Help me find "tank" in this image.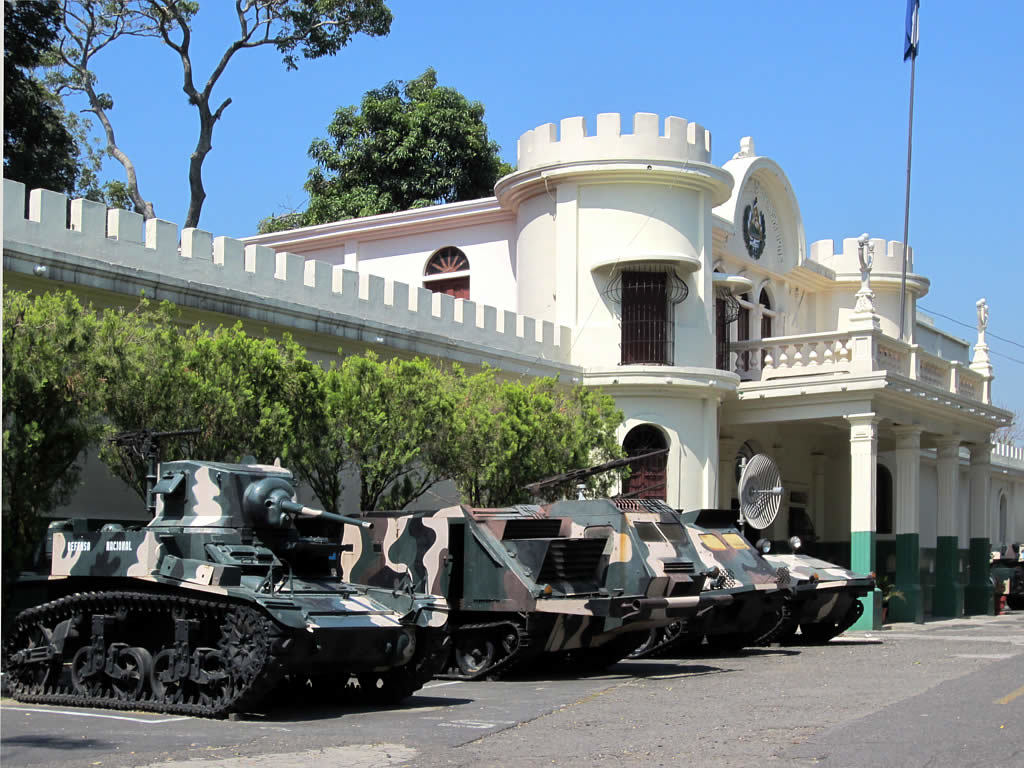
Found it: 615, 501, 820, 657.
